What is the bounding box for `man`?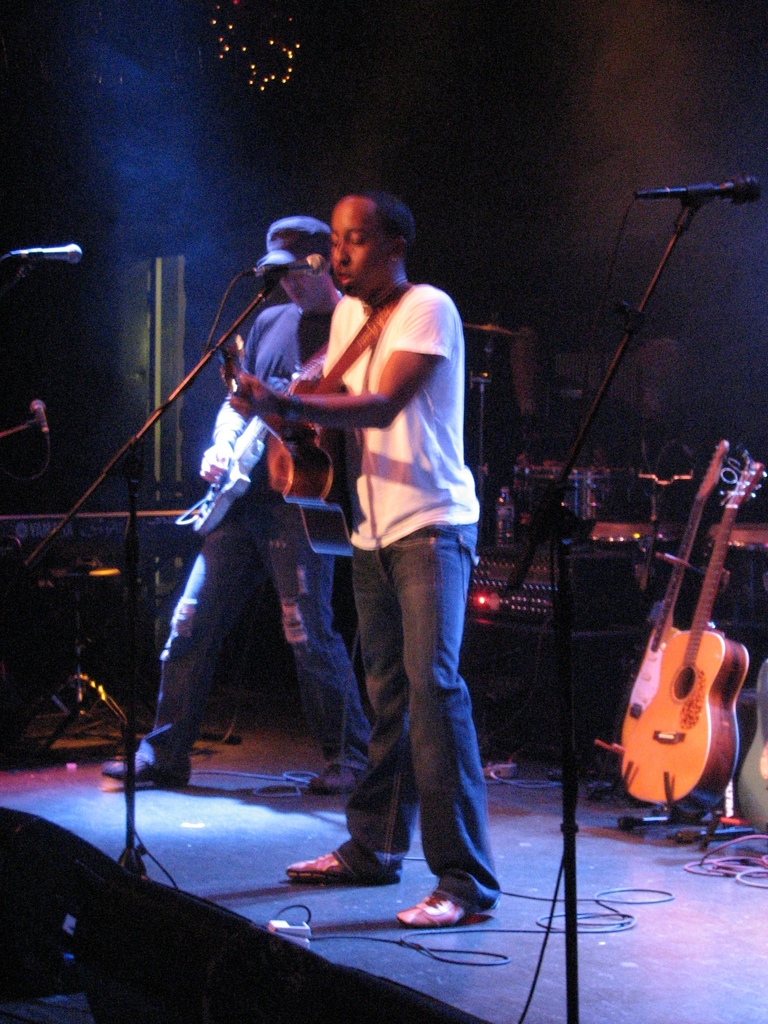
region(100, 211, 383, 808).
